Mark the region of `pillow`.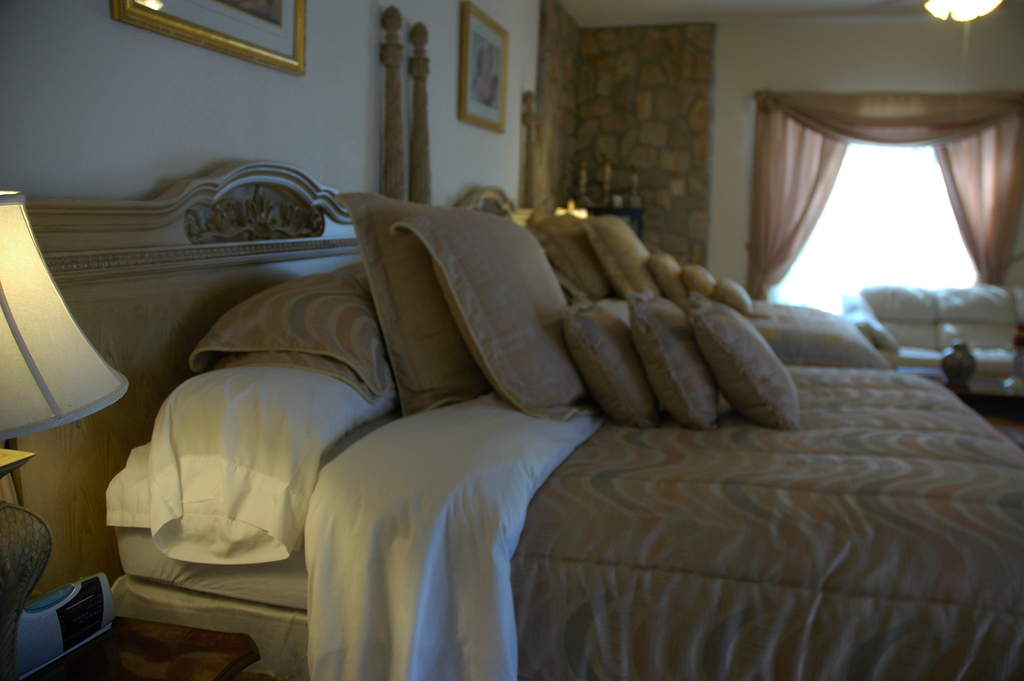
Region: x1=687 y1=279 x2=795 y2=450.
